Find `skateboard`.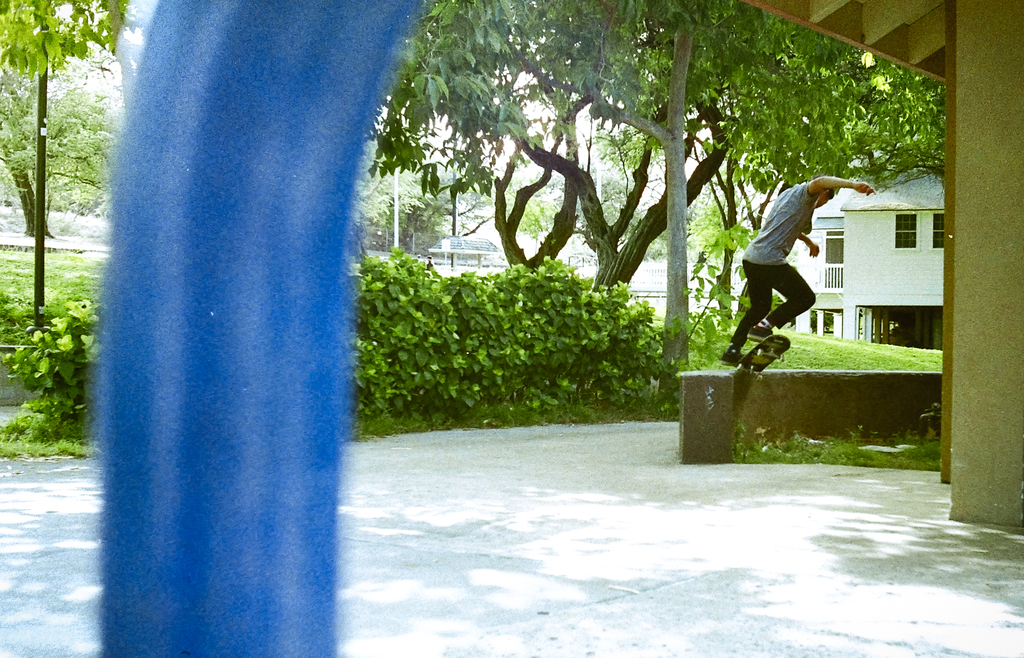
rect(735, 333, 789, 382).
